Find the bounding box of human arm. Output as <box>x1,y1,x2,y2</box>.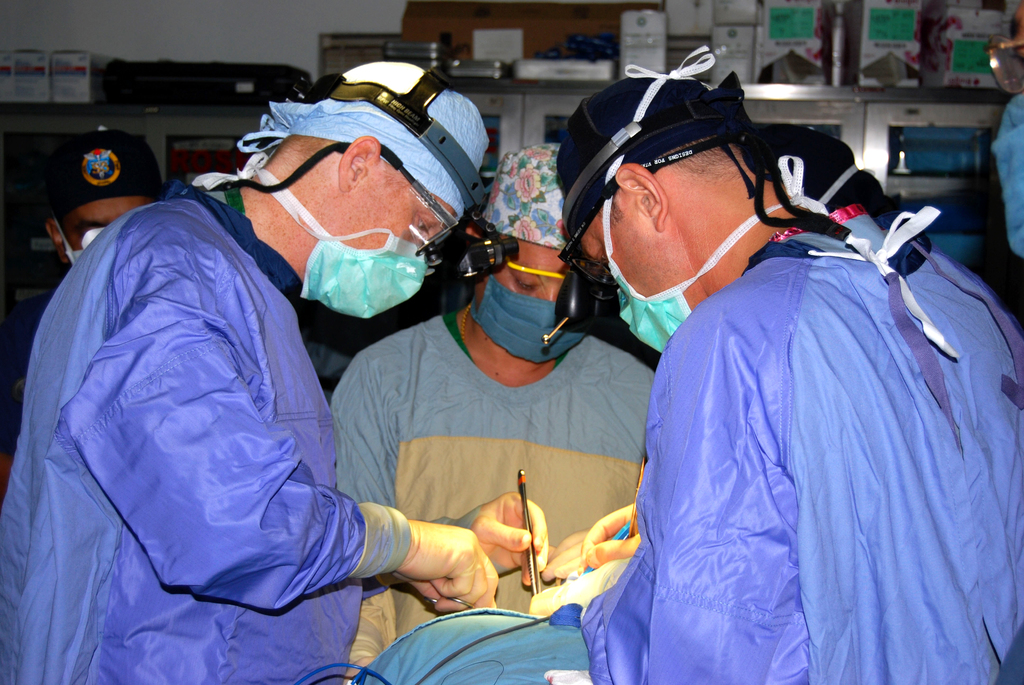
<box>575,494,650,571</box>.
